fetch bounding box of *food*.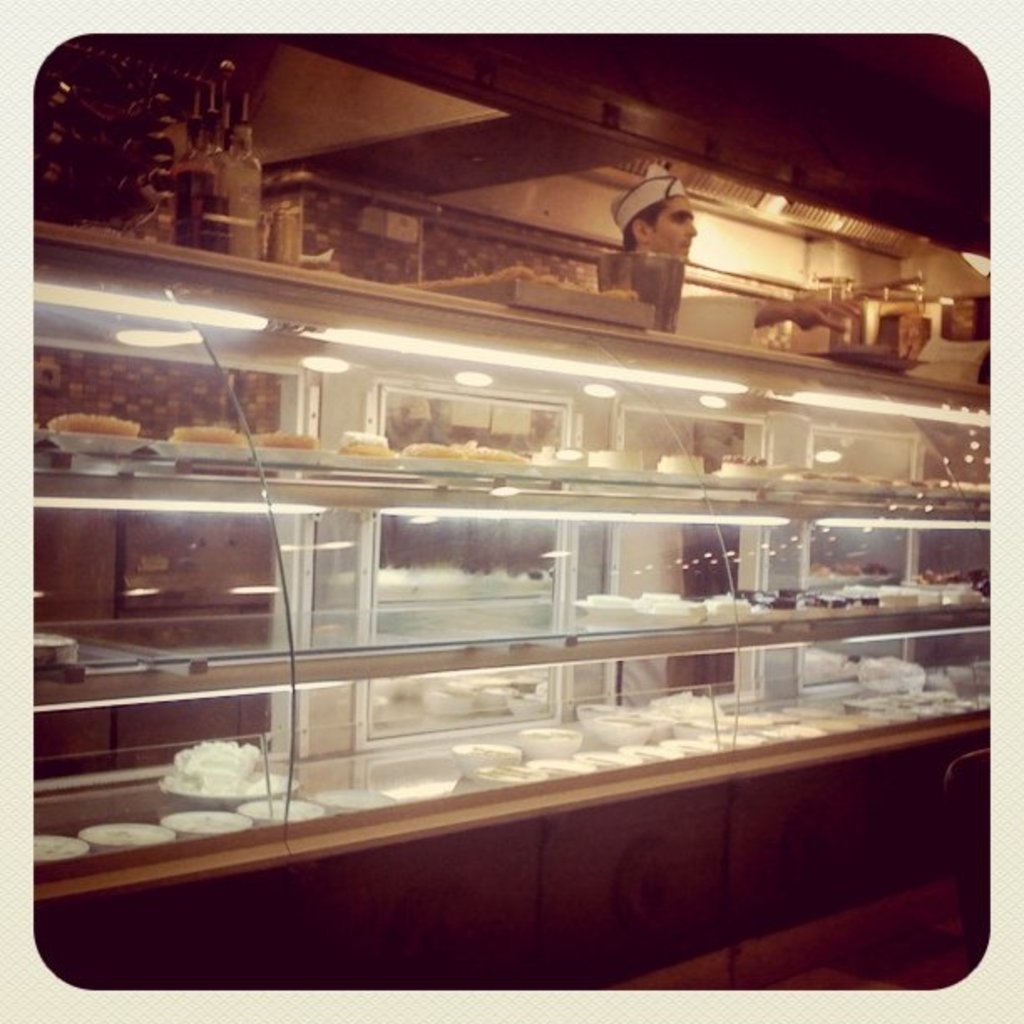
Bbox: detection(589, 447, 644, 472).
